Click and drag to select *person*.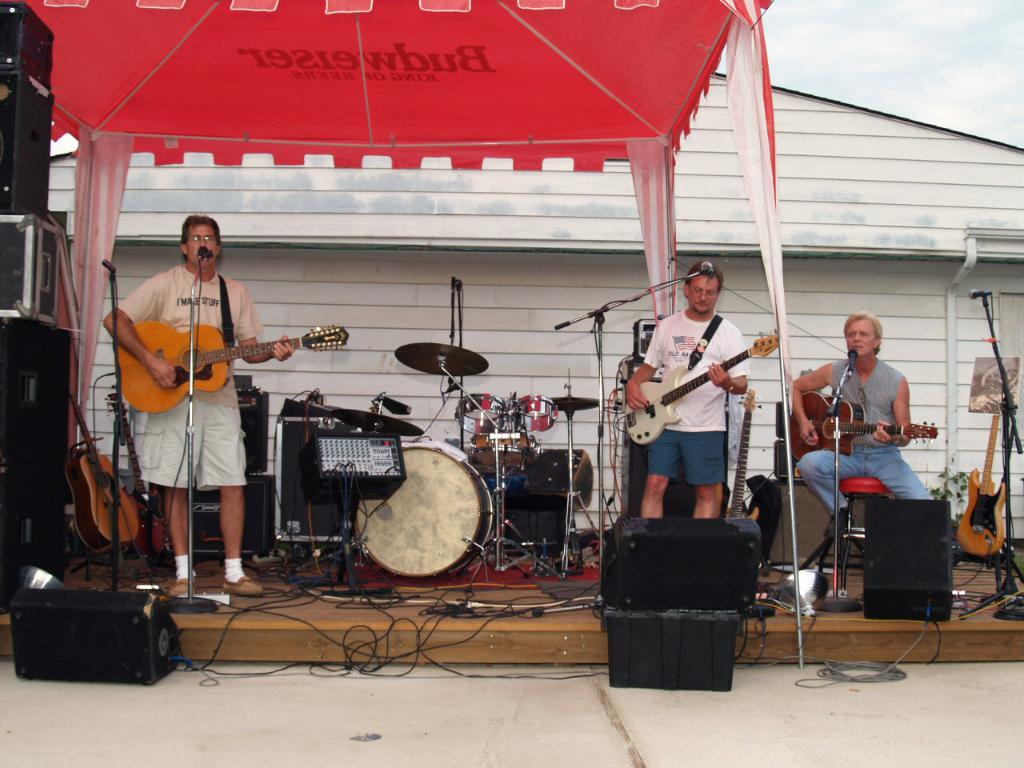
Selection: 103, 216, 293, 606.
